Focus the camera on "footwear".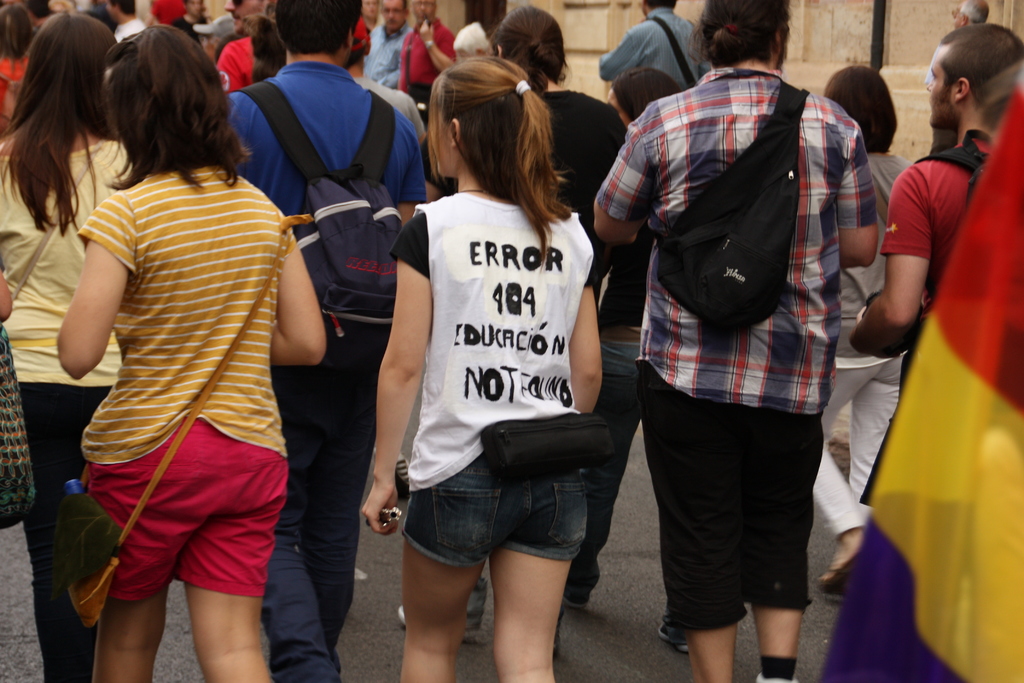
Focus region: box=[399, 577, 488, 641].
